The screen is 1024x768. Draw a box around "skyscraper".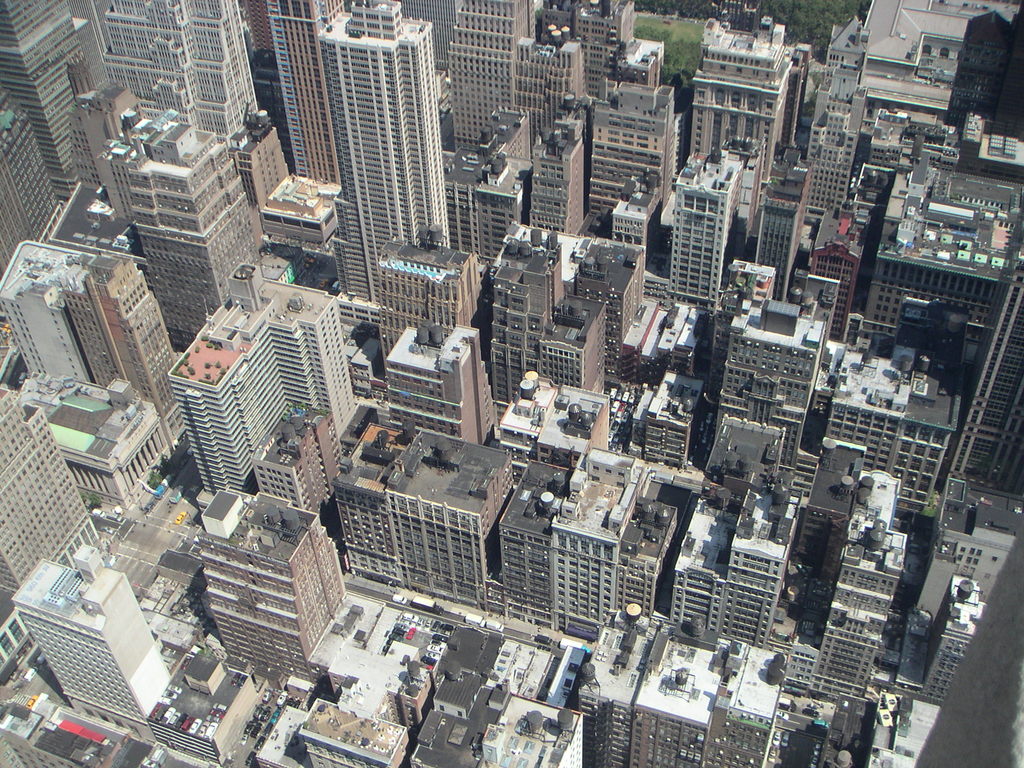
BBox(690, 24, 820, 151).
